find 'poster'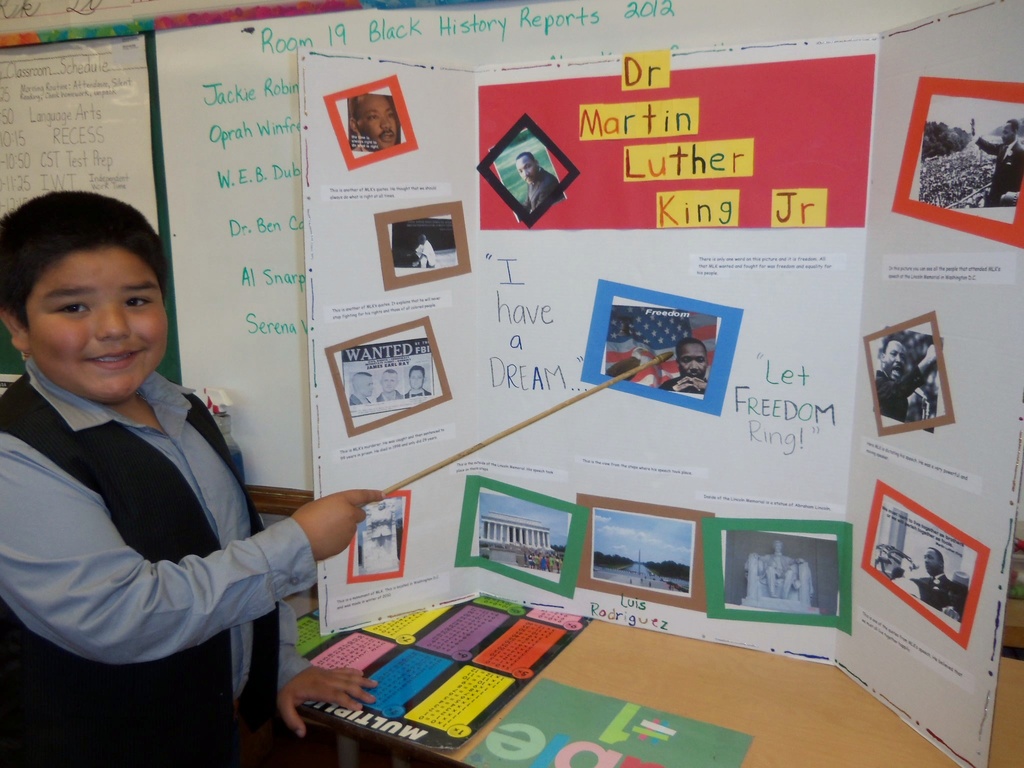
<region>325, 319, 457, 429</region>
